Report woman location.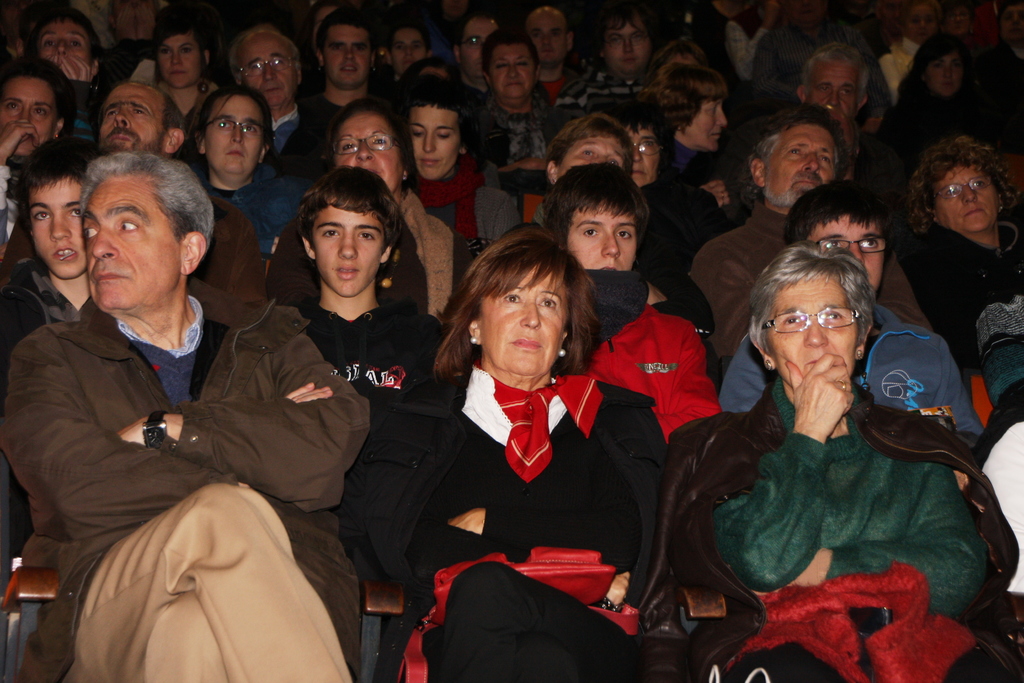
Report: {"x1": 0, "y1": 53, "x2": 76, "y2": 251}.
